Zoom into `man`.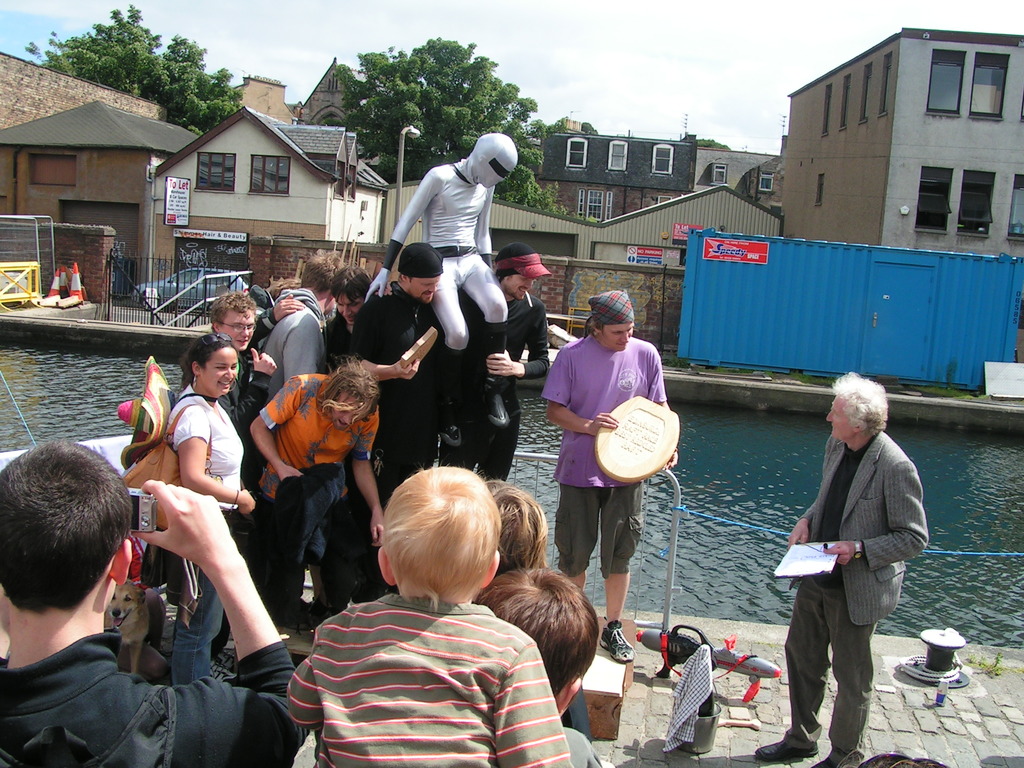
Zoom target: Rect(207, 290, 277, 486).
